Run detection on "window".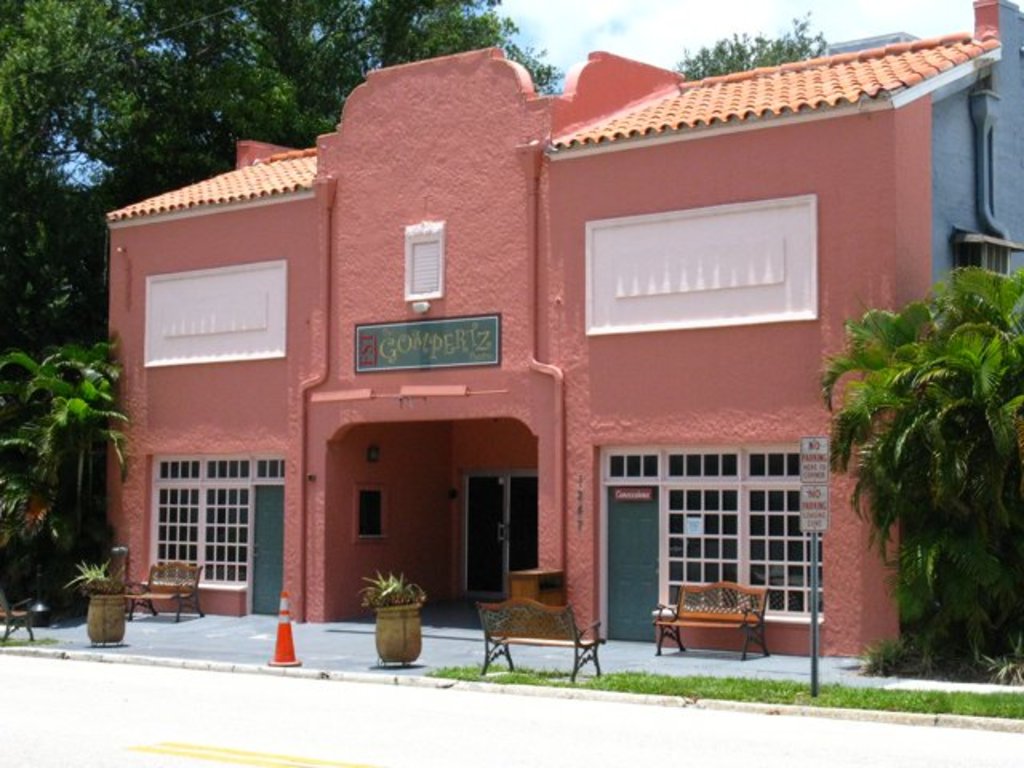
Result: 149, 456, 251, 589.
